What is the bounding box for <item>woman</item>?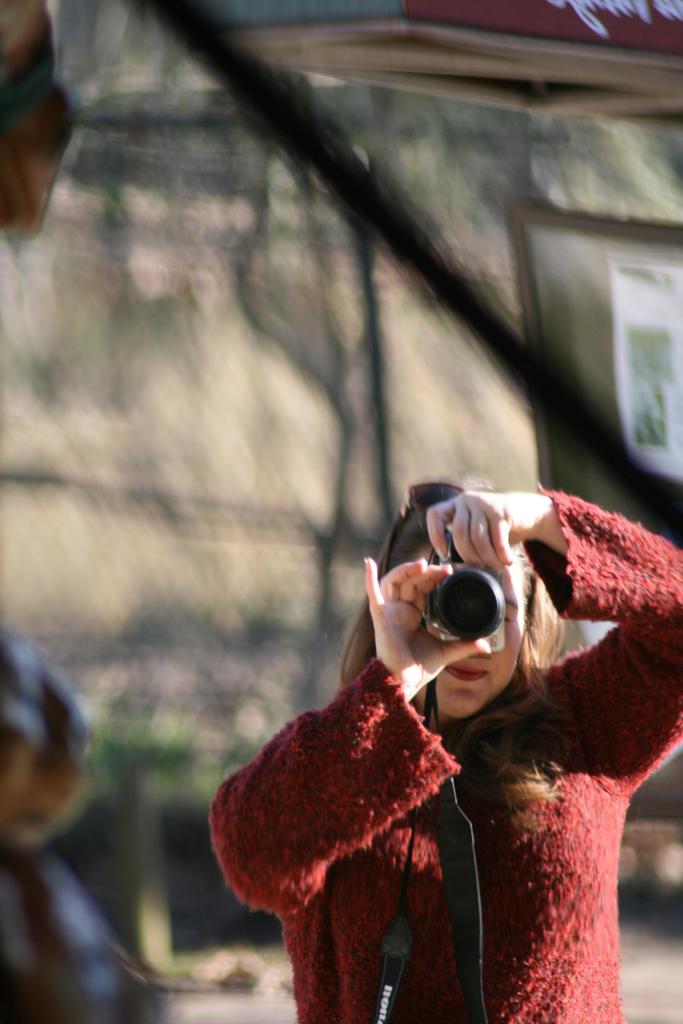
detection(196, 401, 650, 1021).
